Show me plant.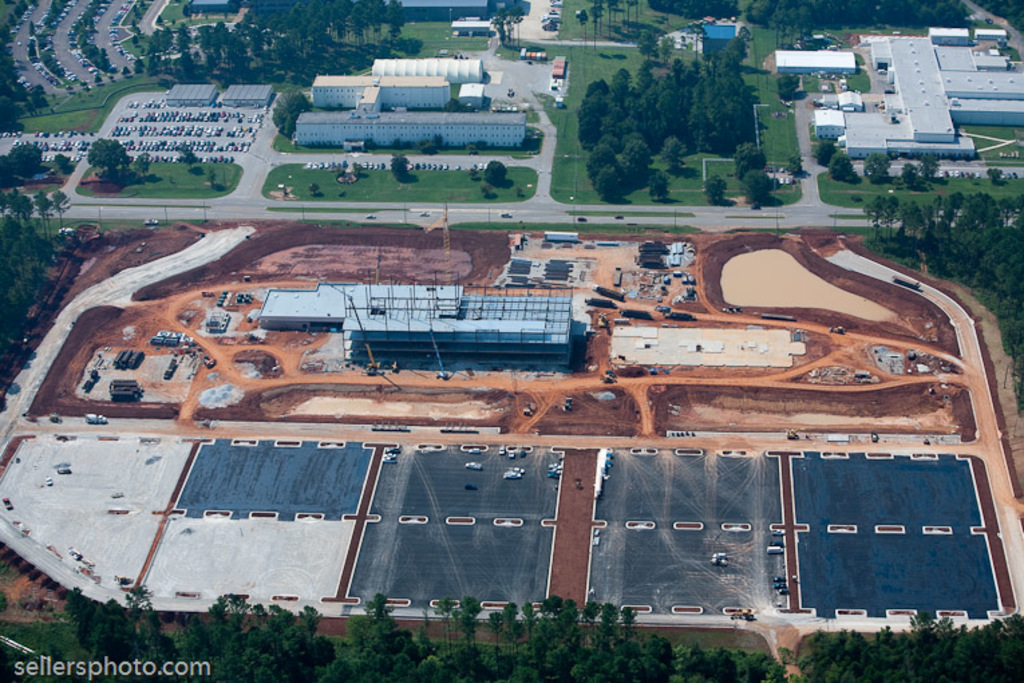
plant is here: [487,158,506,183].
